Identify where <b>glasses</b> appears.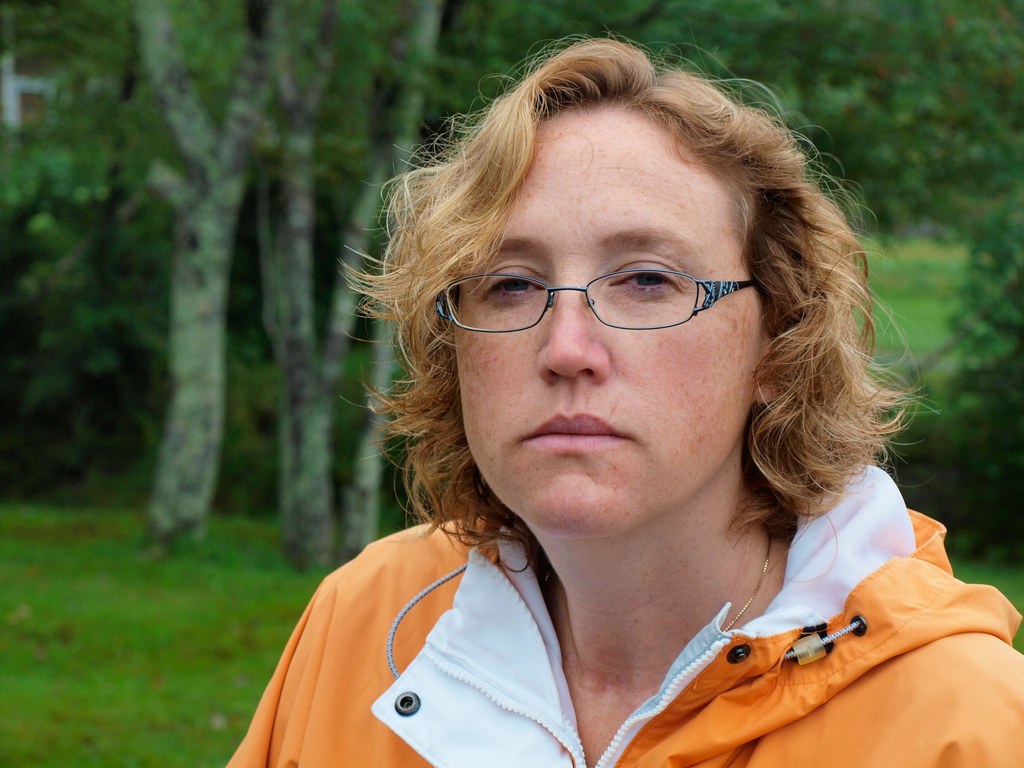
Appears at x1=442 y1=241 x2=764 y2=341.
